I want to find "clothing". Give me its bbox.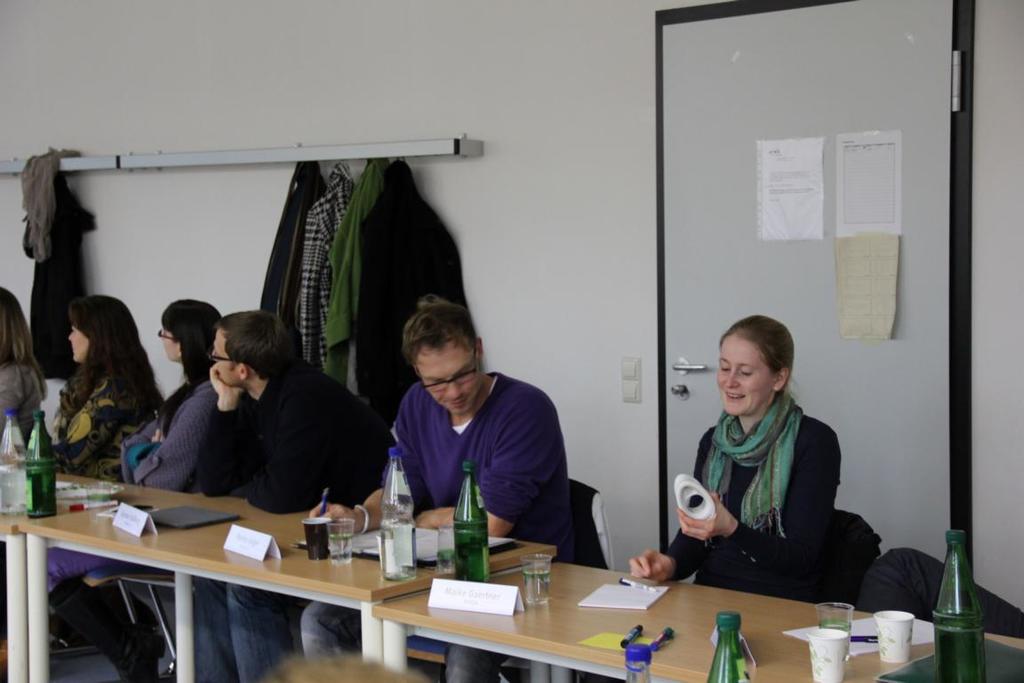
x1=181, y1=368, x2=384, y2=520.
